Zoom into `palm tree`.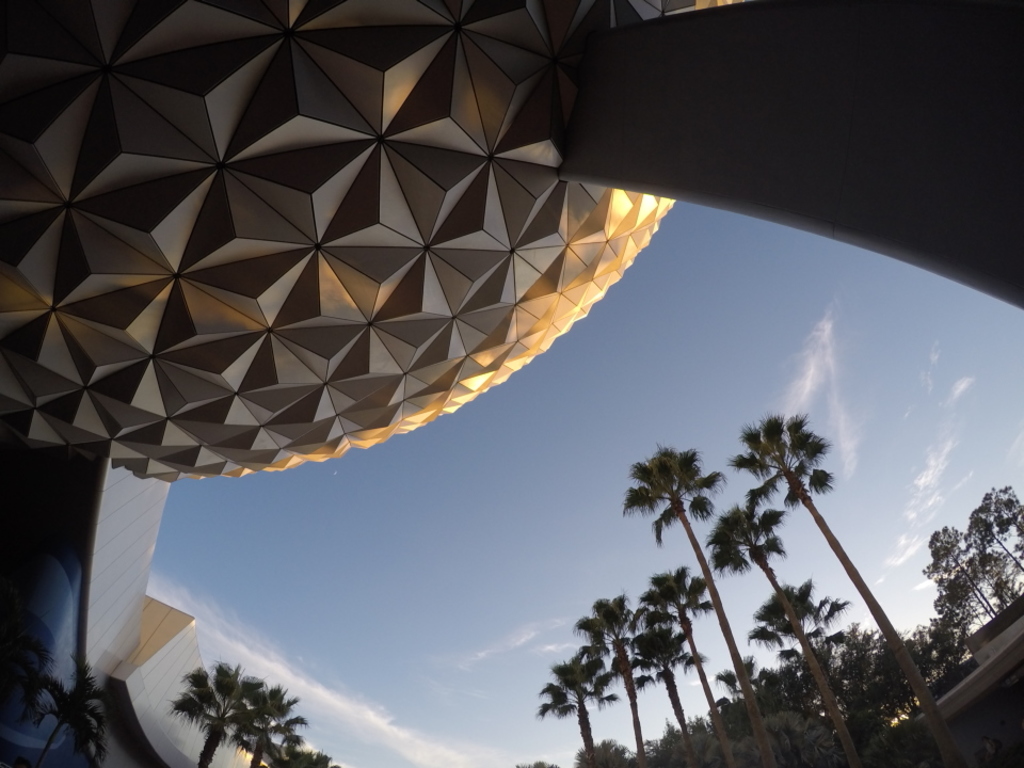
Zoom target: detection(621, 444, 768, 750).
